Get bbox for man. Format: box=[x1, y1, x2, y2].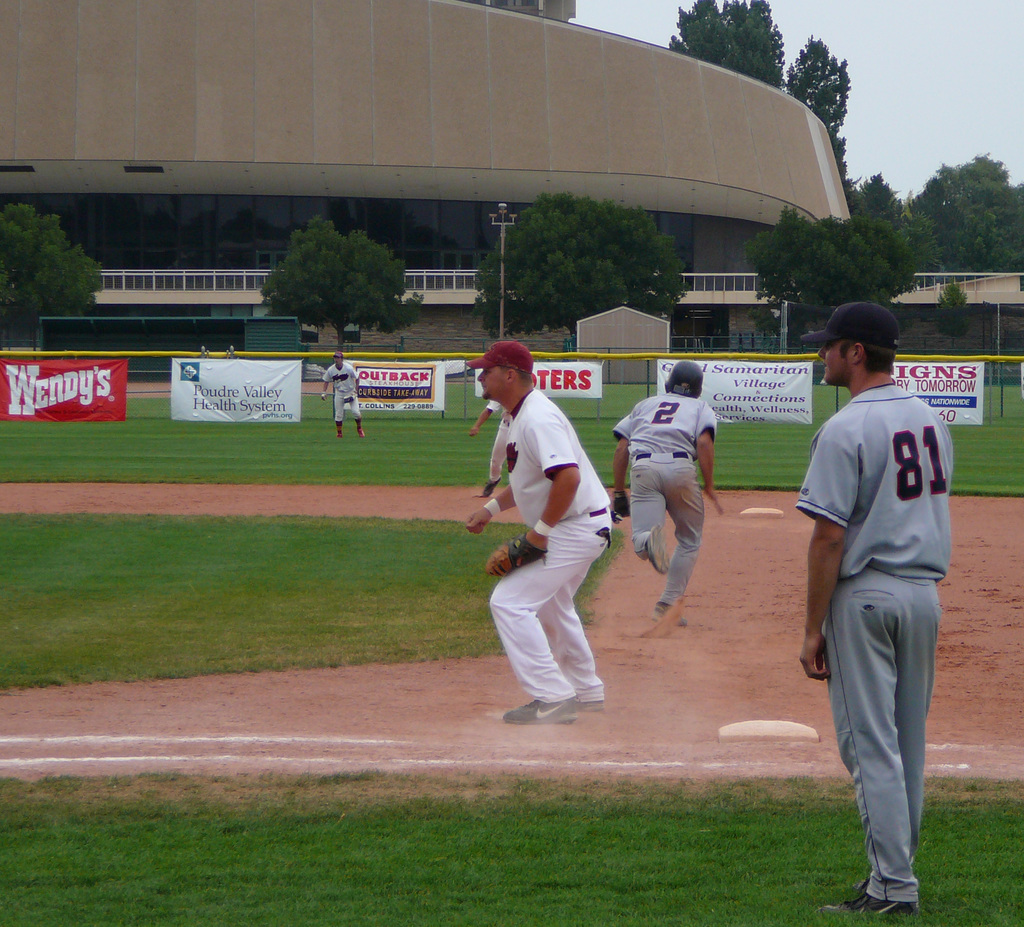
box=[610, 358, 724, 623].
